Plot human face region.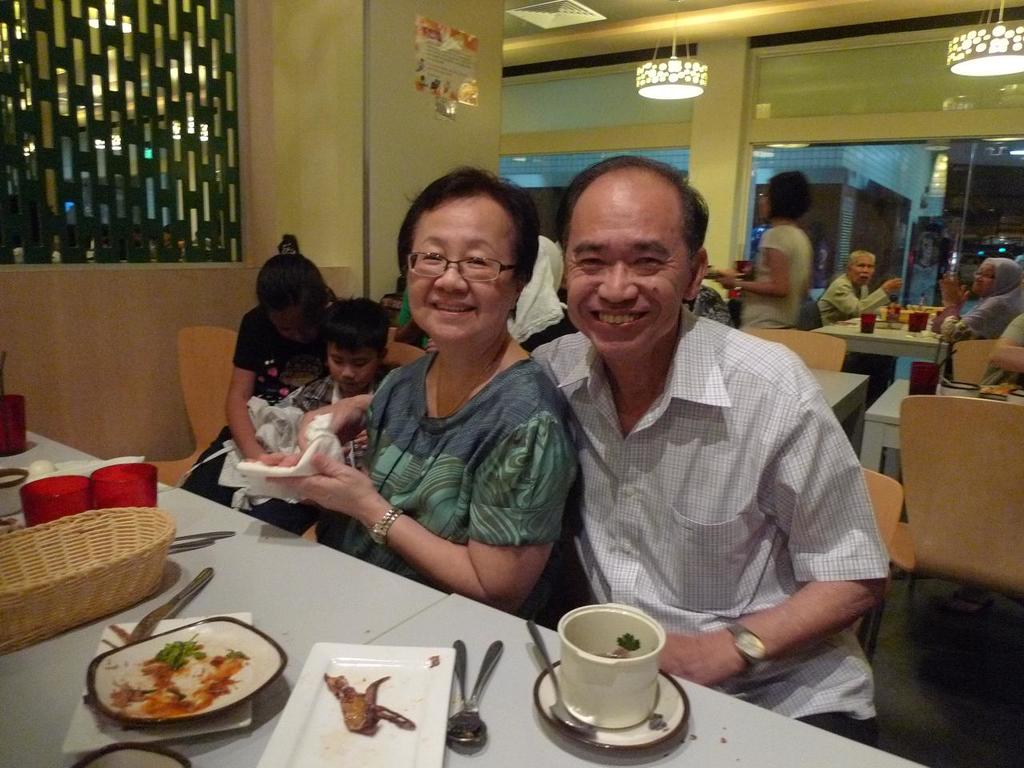
Plotted at 566 176 694 360.
